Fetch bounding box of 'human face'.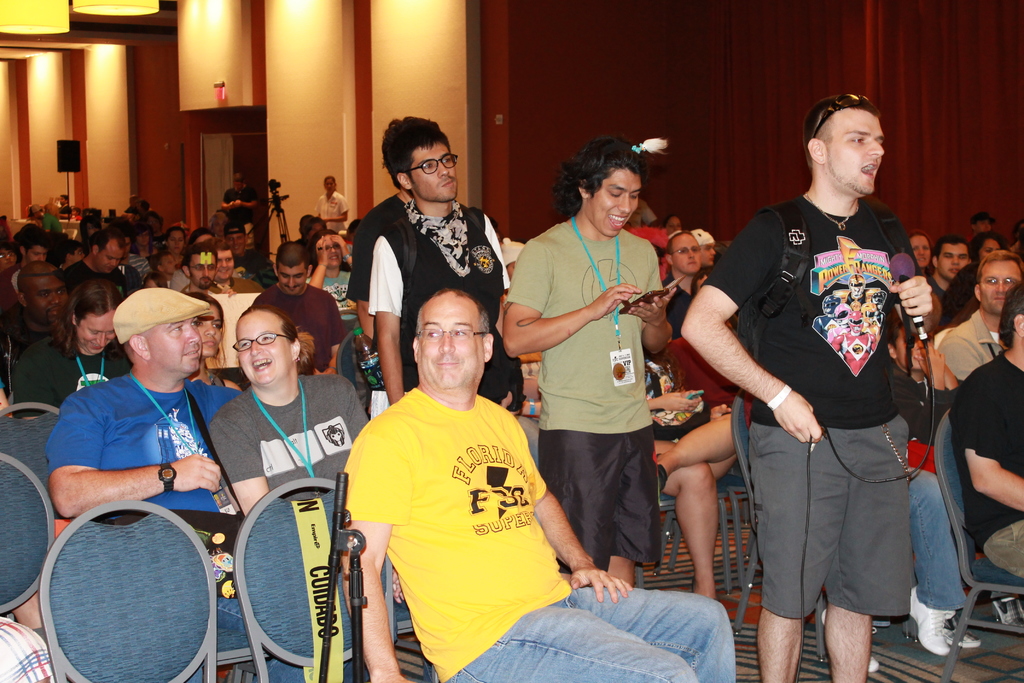
Bbox: (left=414, top=302, right=485, bottom=387).
